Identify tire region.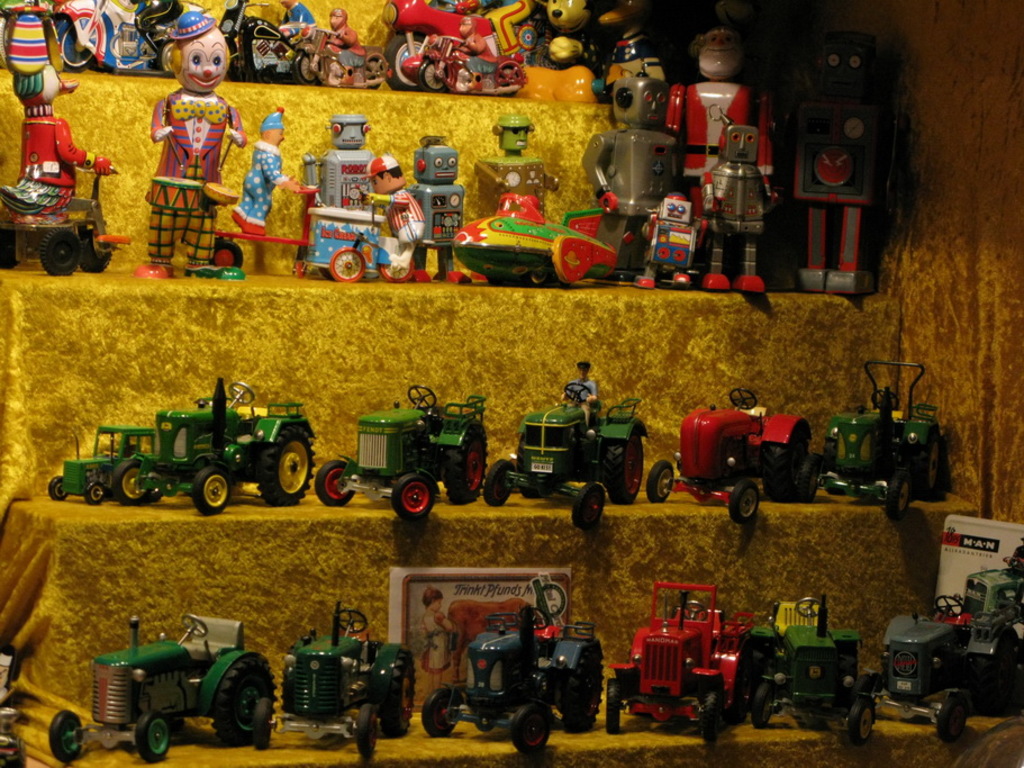
Region: locate(508, 701, 552, 756).
